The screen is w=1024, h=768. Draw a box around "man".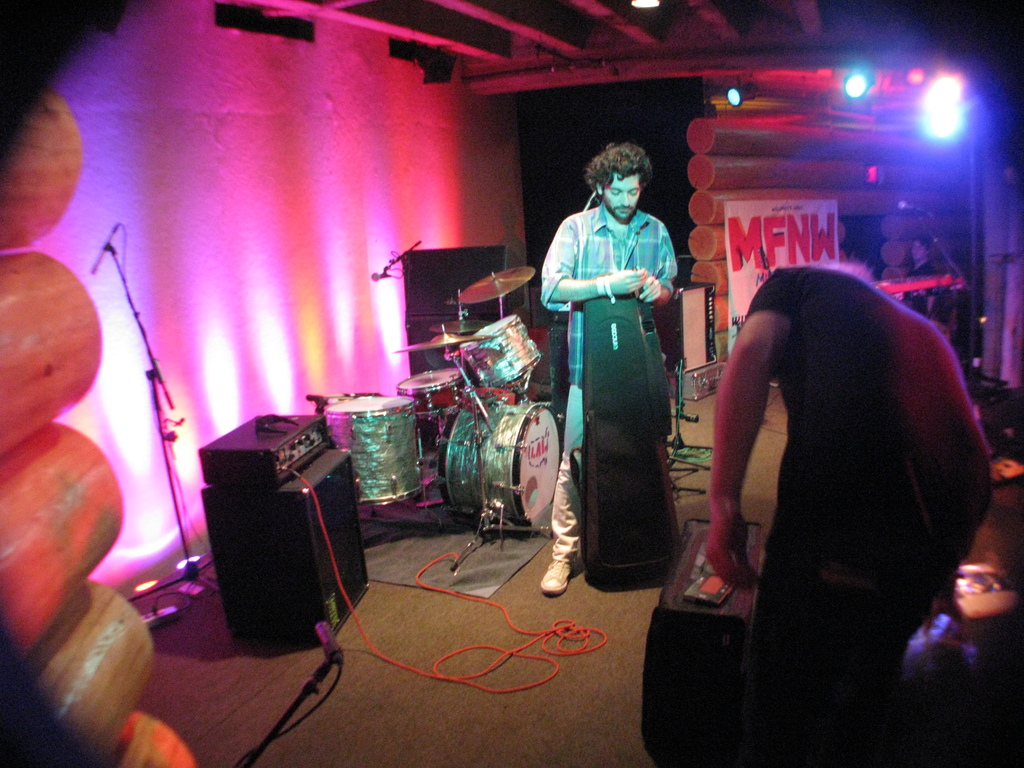
detection(667, 211, 1004, 742).
